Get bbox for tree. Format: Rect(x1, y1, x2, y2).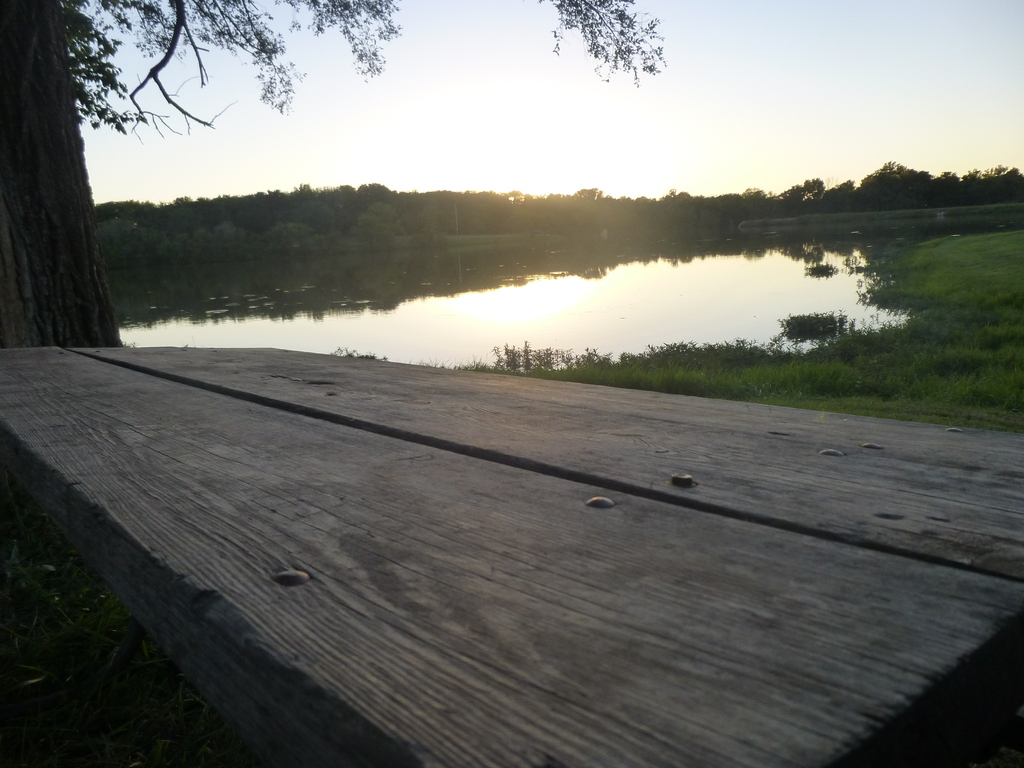
Rect(0, 0, 666, 344).
